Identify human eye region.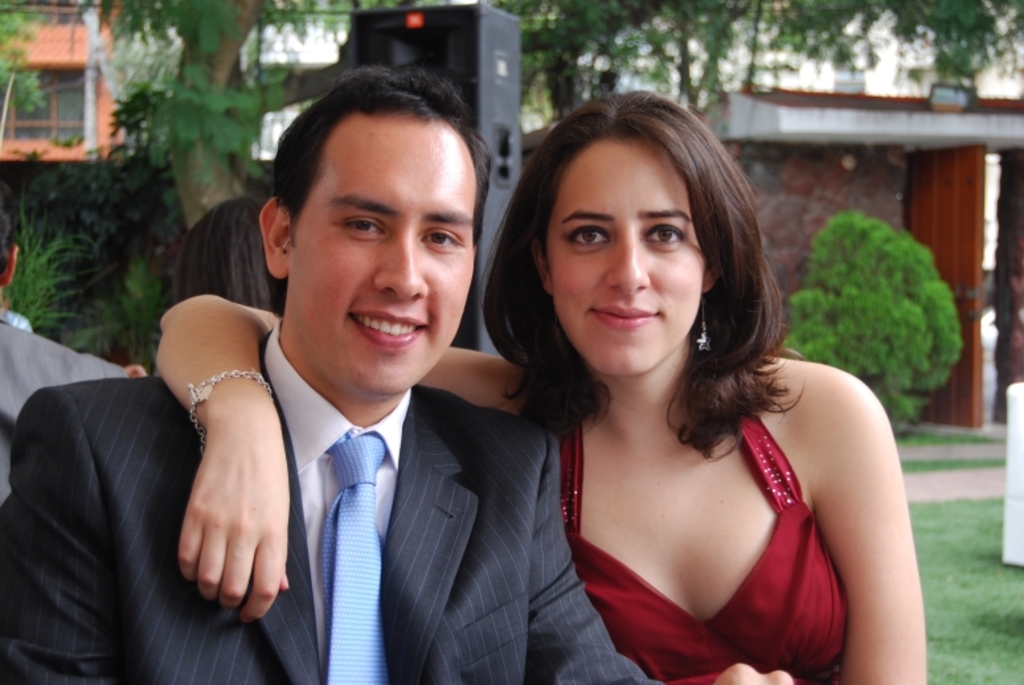
Region: (642, 223, 687, 253).
